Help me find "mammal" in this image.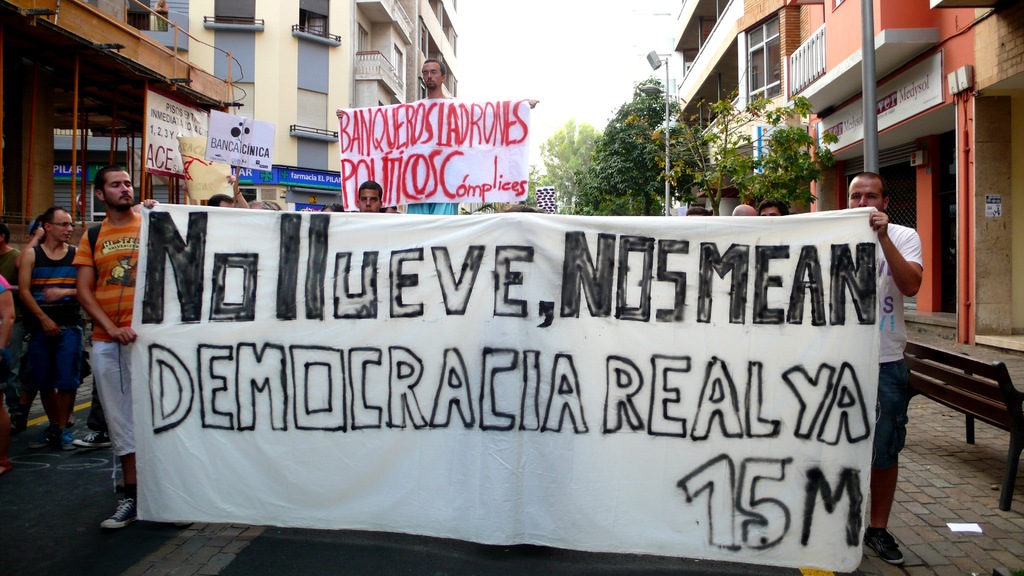
Found it: locate(13, 183, 95, 445).
